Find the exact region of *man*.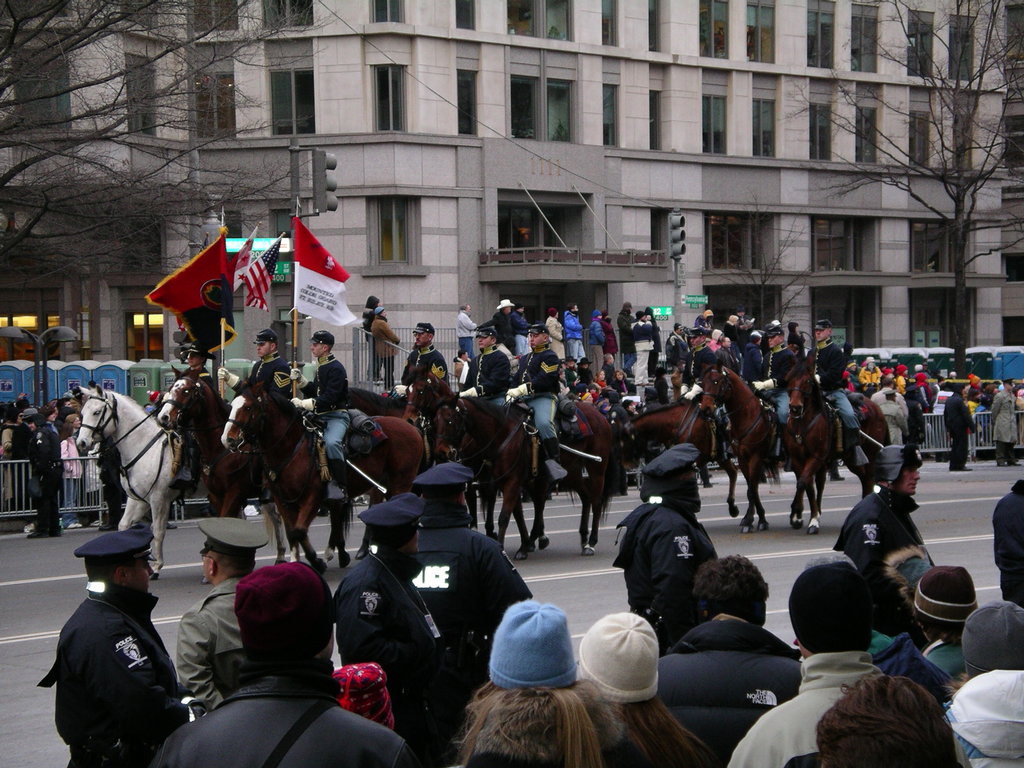
Exact region: crop(168, 516, 269, 717).
